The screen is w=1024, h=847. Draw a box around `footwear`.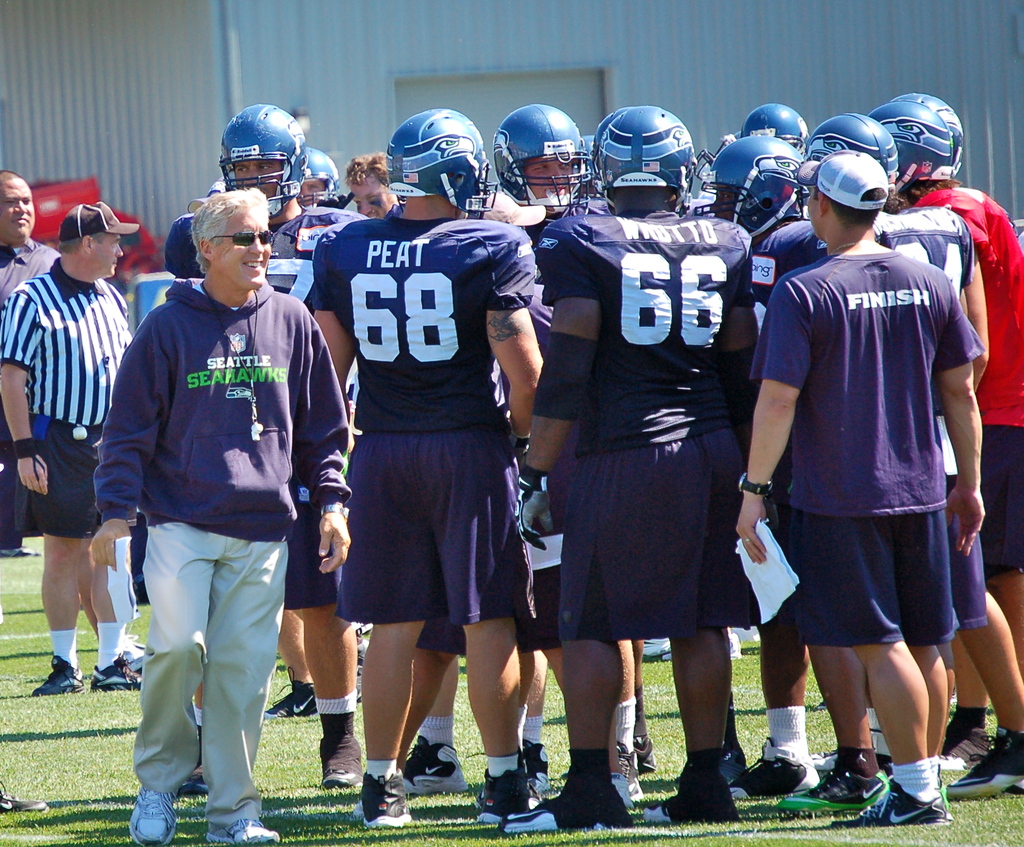
Rect(614, 733, 646, 795).
